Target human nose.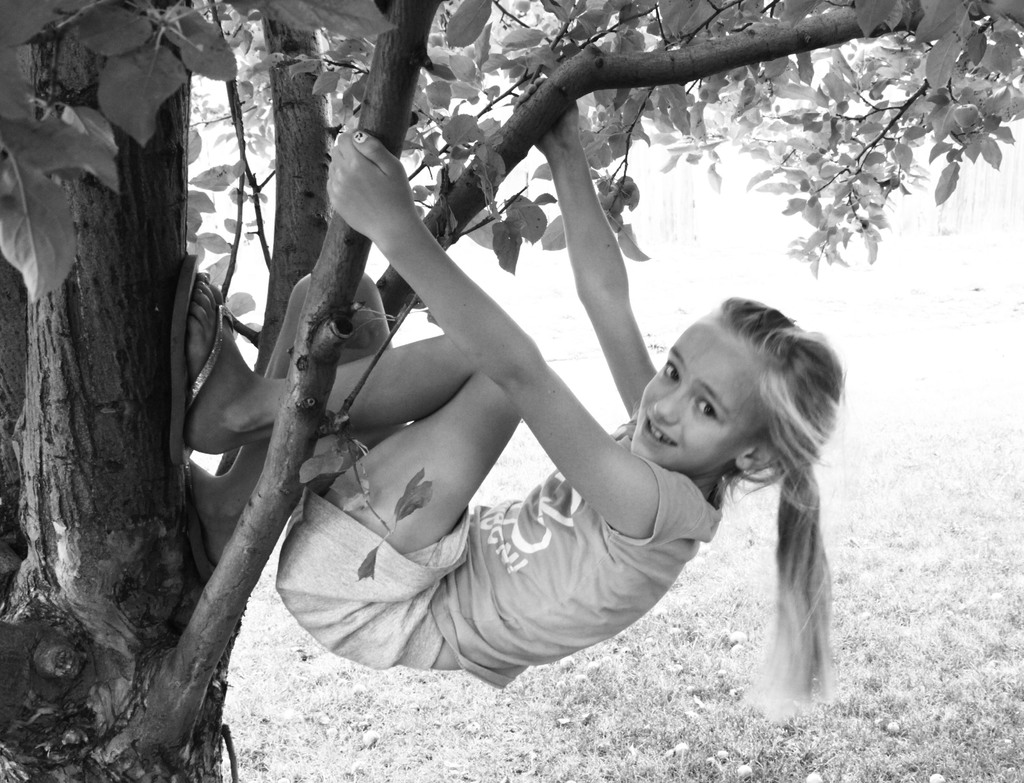
Target region: 653 388 687 424.
